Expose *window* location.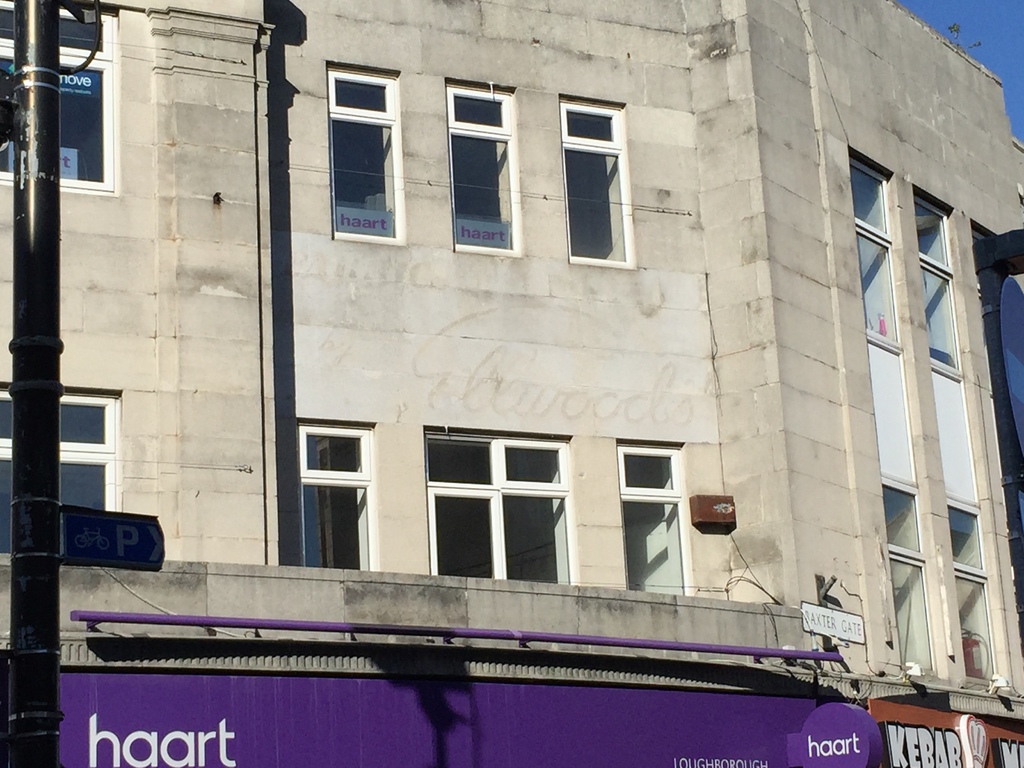
Exposed at l=616, t=436, r=694, b=595.
